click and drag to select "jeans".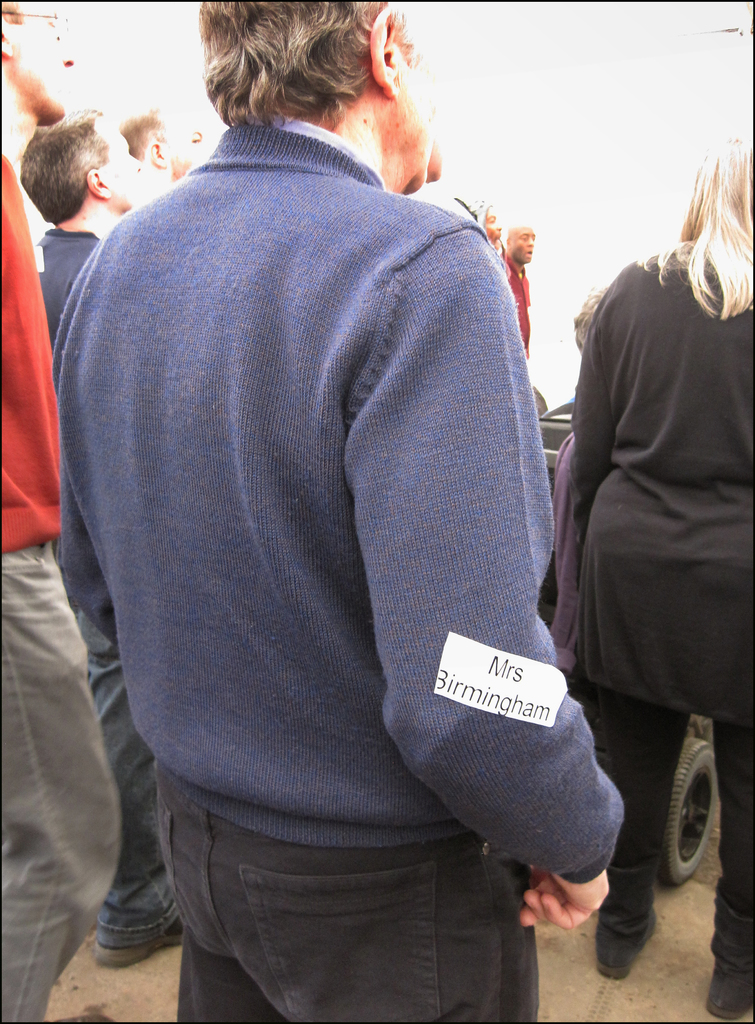
Selection: [x1=571, y1=687, x2=685, y2=939].
